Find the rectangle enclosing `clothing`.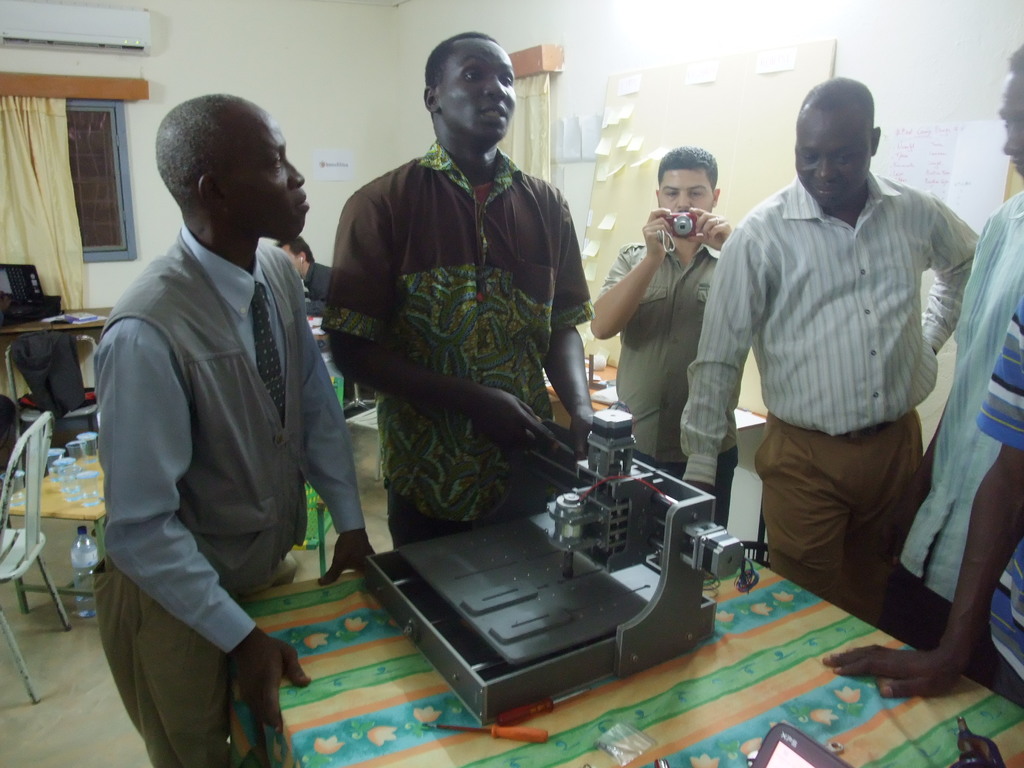
(879, 185, 1023, 656).
